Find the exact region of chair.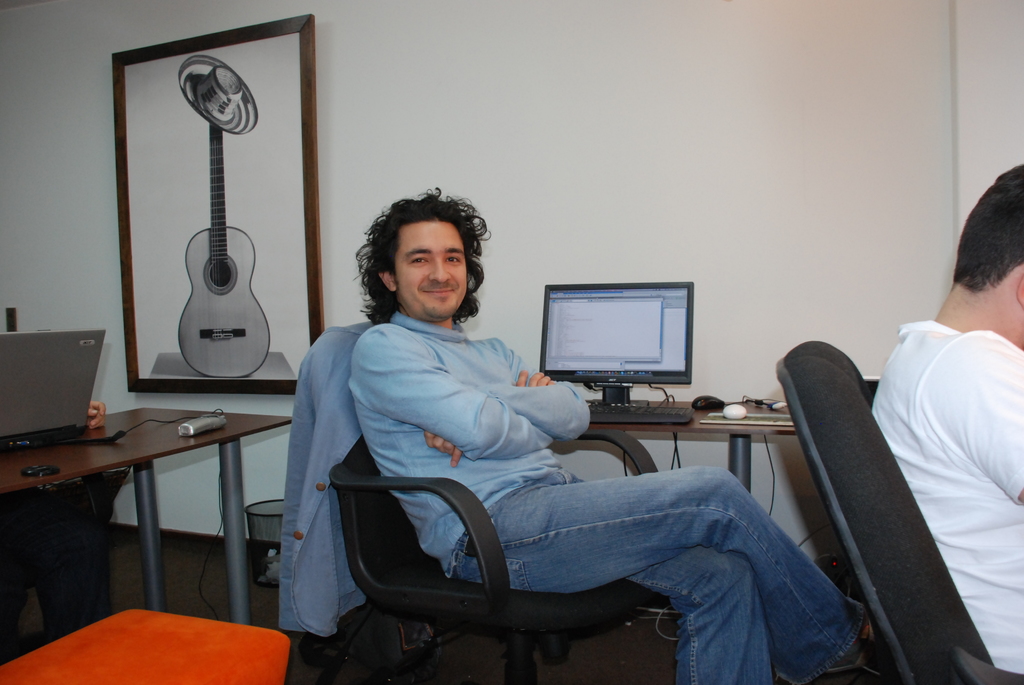
Exact region: box=[346, 308, 700, 684].
